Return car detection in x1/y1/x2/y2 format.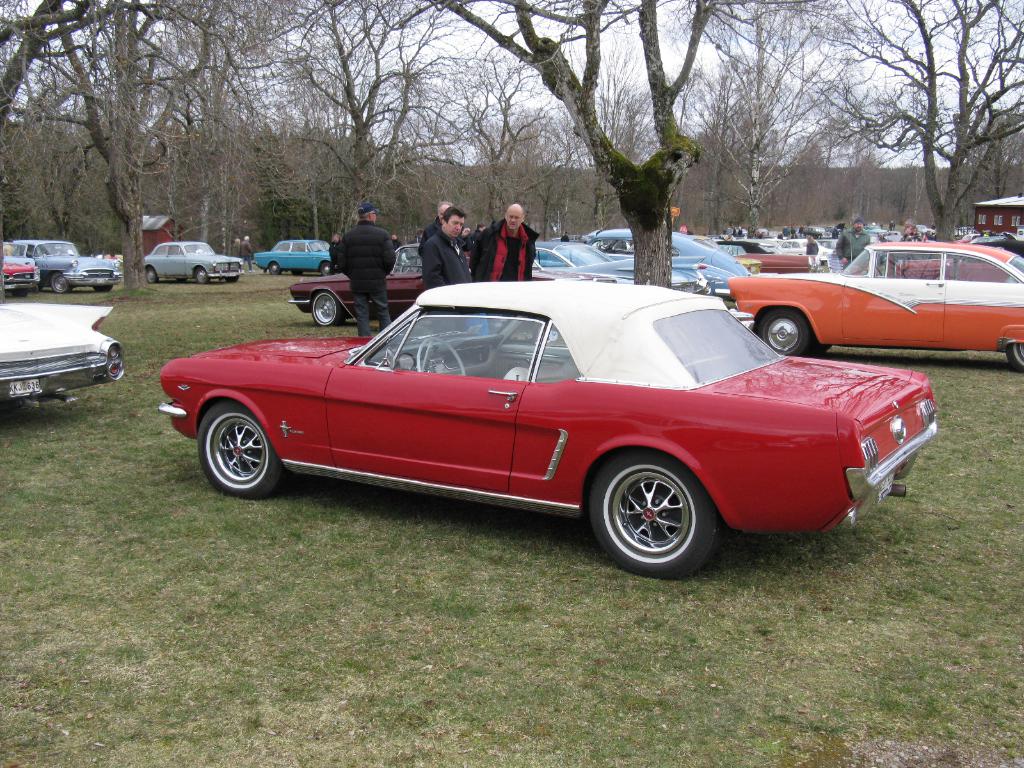
15/243/120/296.
